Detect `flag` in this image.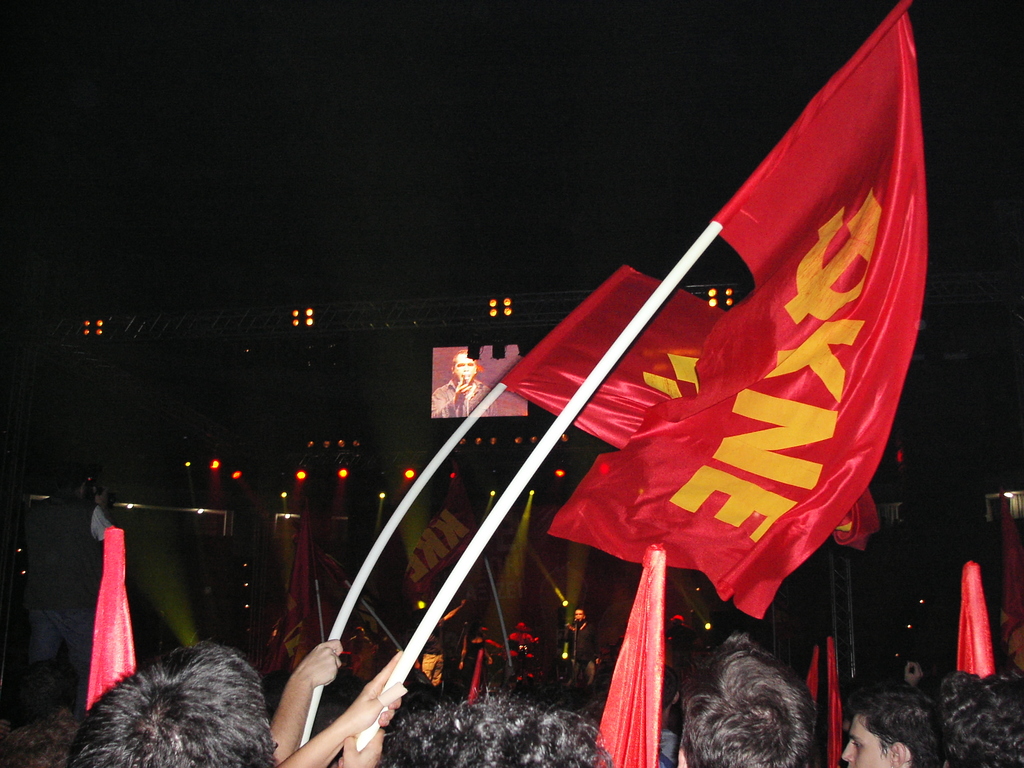
Detection: rect(586, 552, 684, 767).
